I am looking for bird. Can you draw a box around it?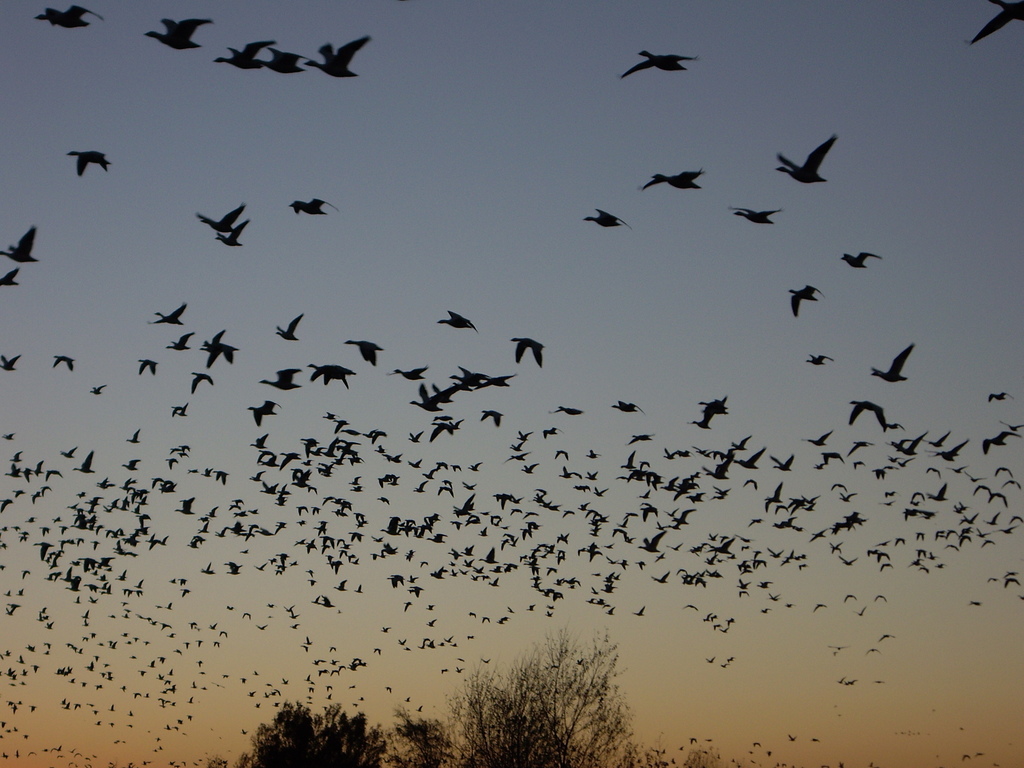
Sure, the bounding box is 15:490:25:497.
